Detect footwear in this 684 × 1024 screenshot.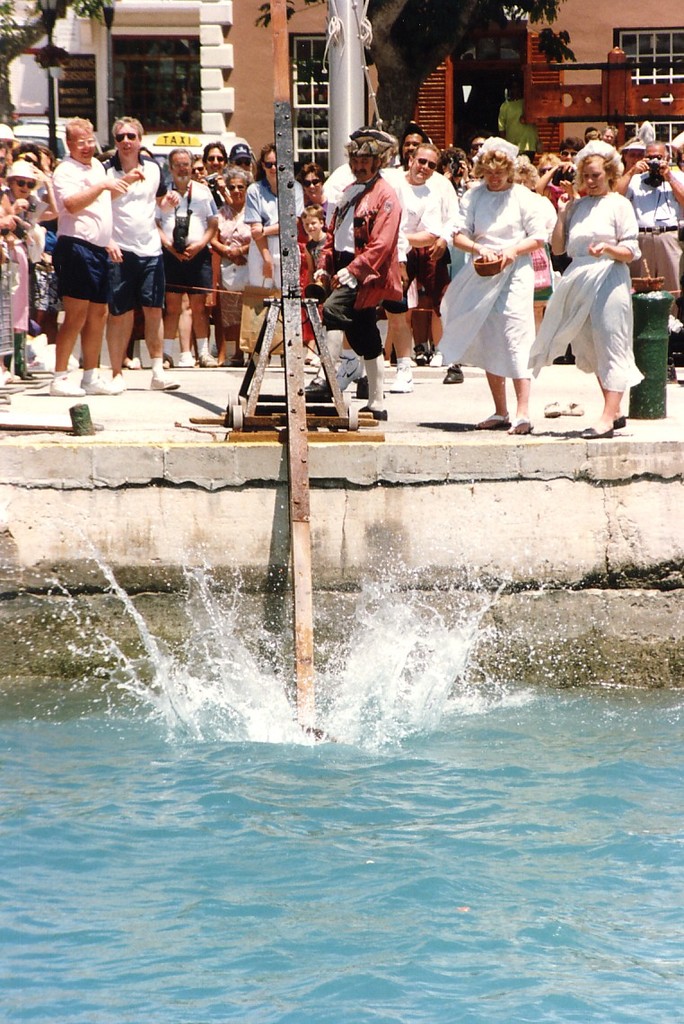
Detection: (x1=181, y1=351, x2=195, y2=366).
